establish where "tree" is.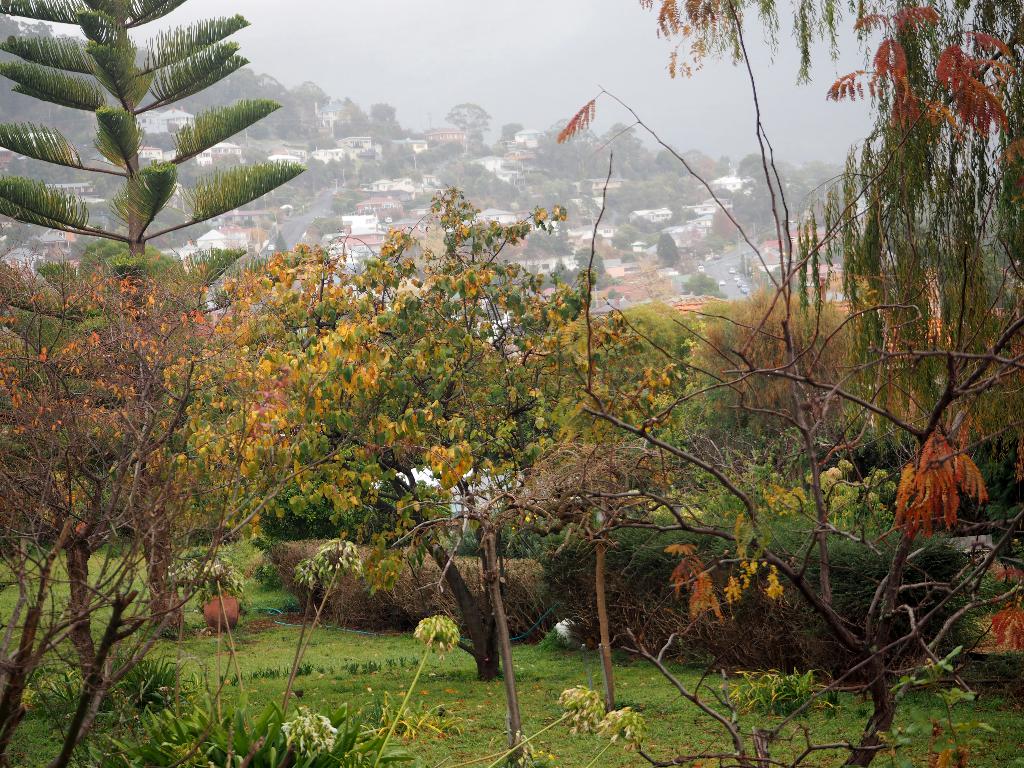
Established at left=369, top=103, right=396, bottom=122.
